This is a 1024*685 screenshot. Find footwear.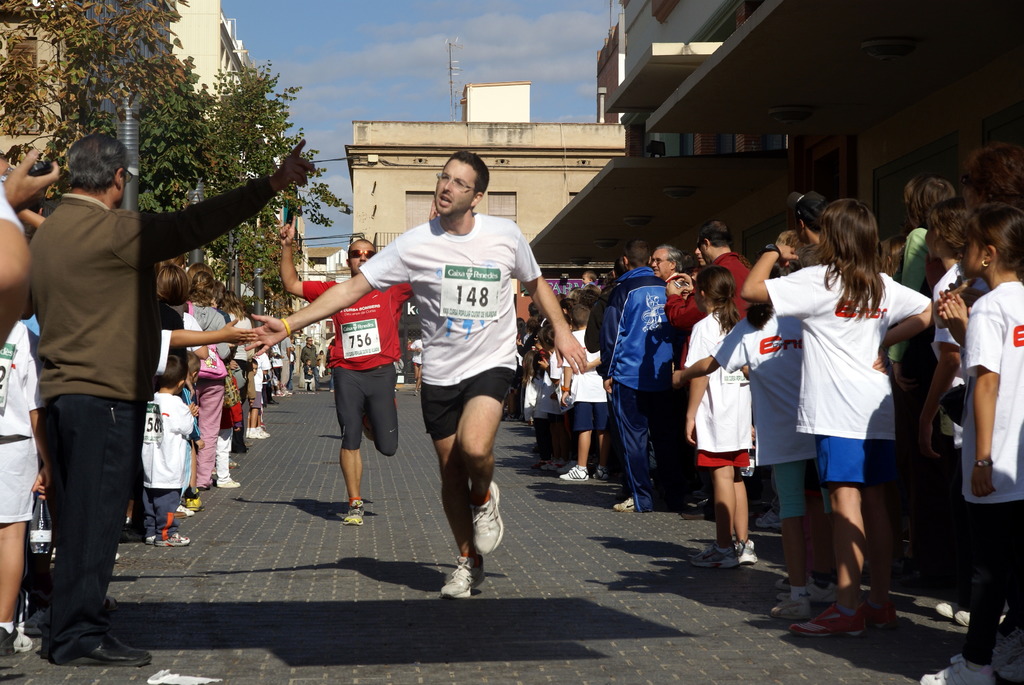
Bounding box: [346,506,364,526].
